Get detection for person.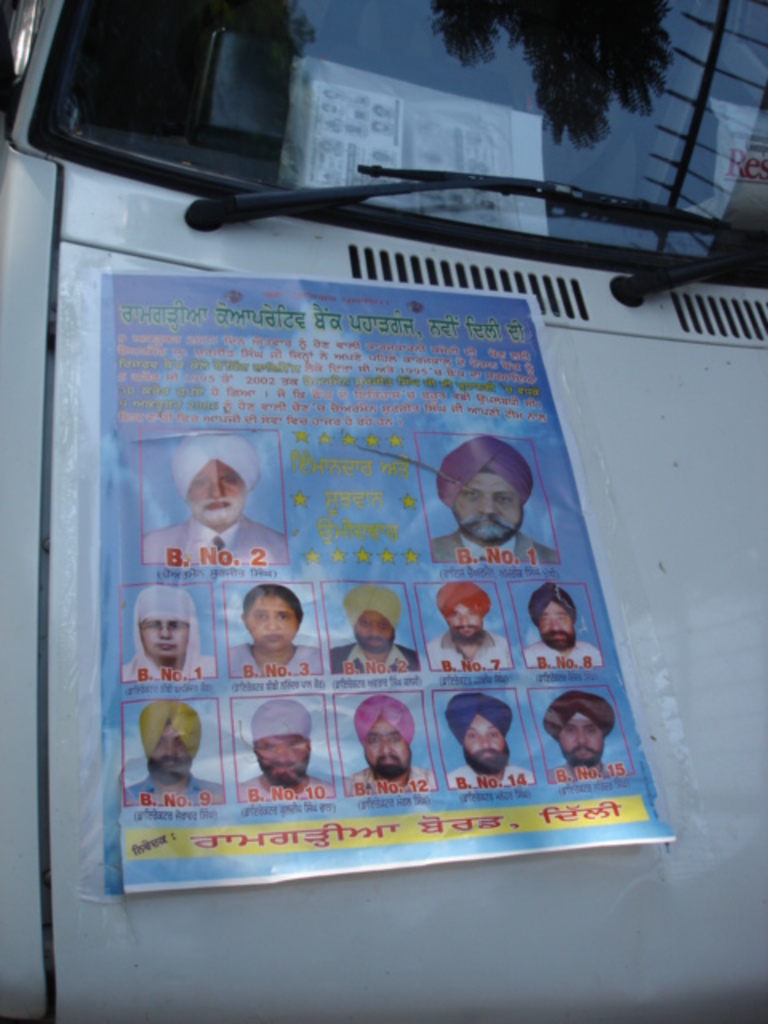
Detection: BBox(138, 435, 288, 566).
